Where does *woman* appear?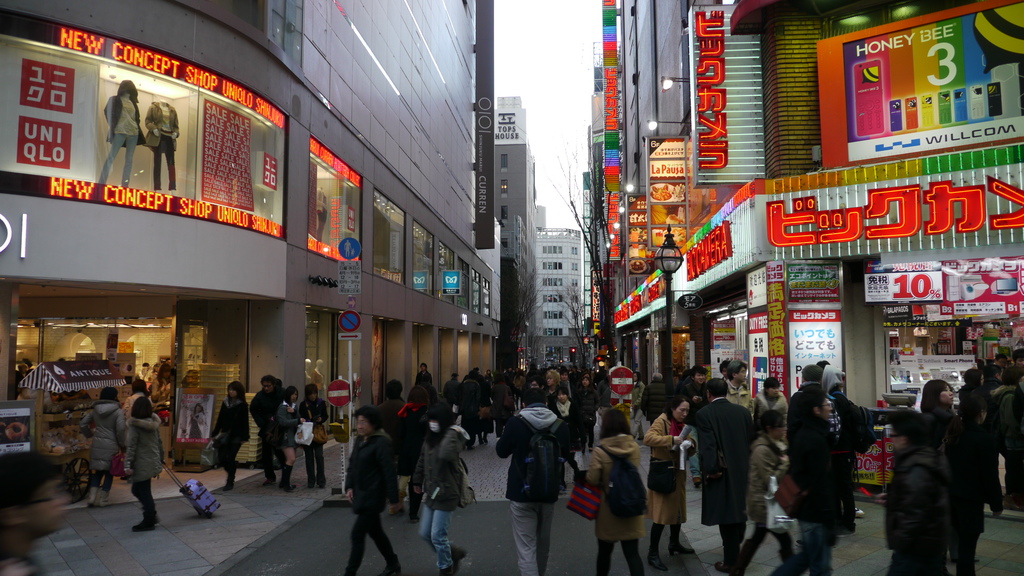
Appears at rect(122, 395, 165, 532).
